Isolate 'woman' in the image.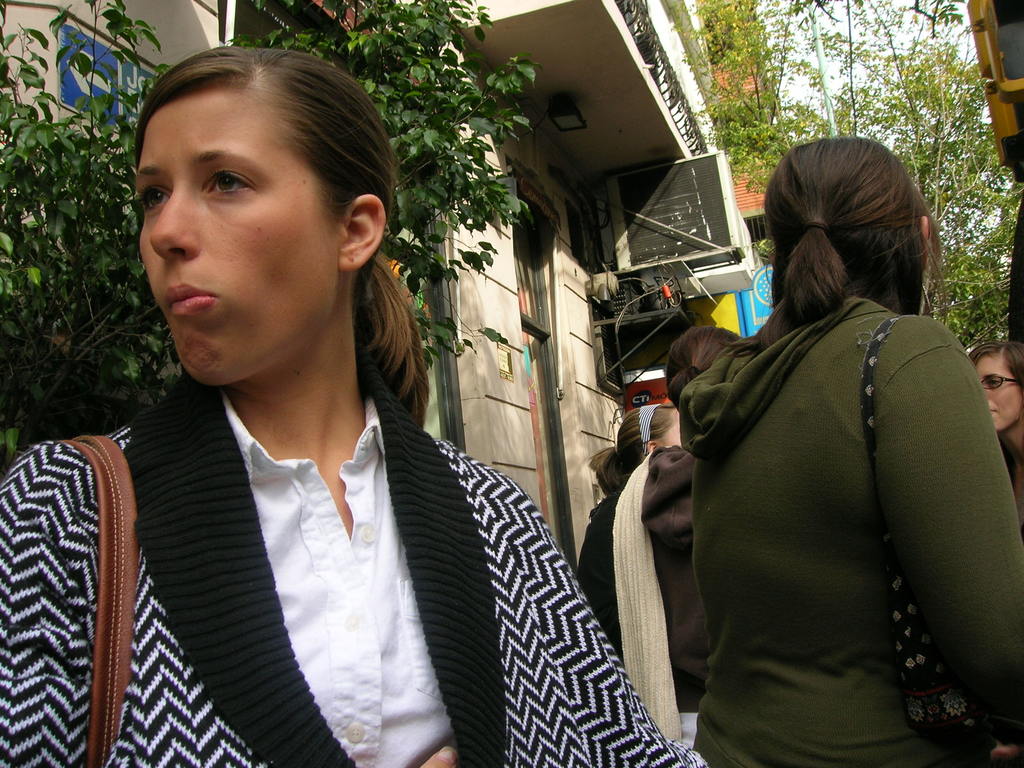
Isolated region: (969,340,1023,529).
